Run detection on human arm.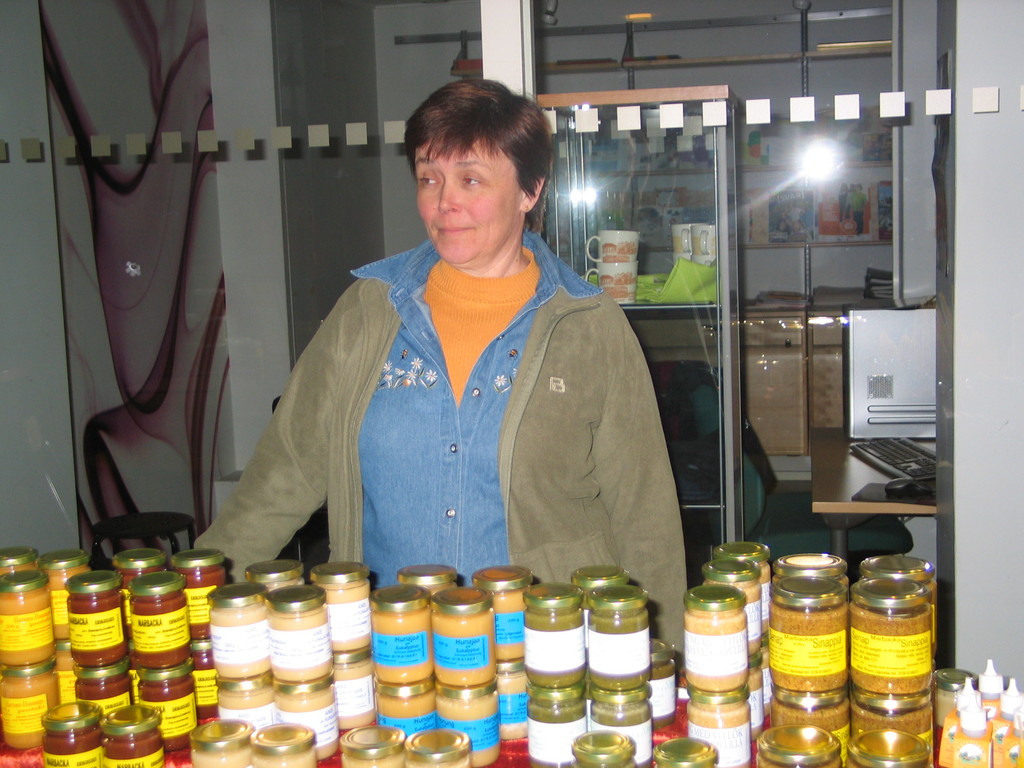
Result: bbox(210, 327, 358, 581).
